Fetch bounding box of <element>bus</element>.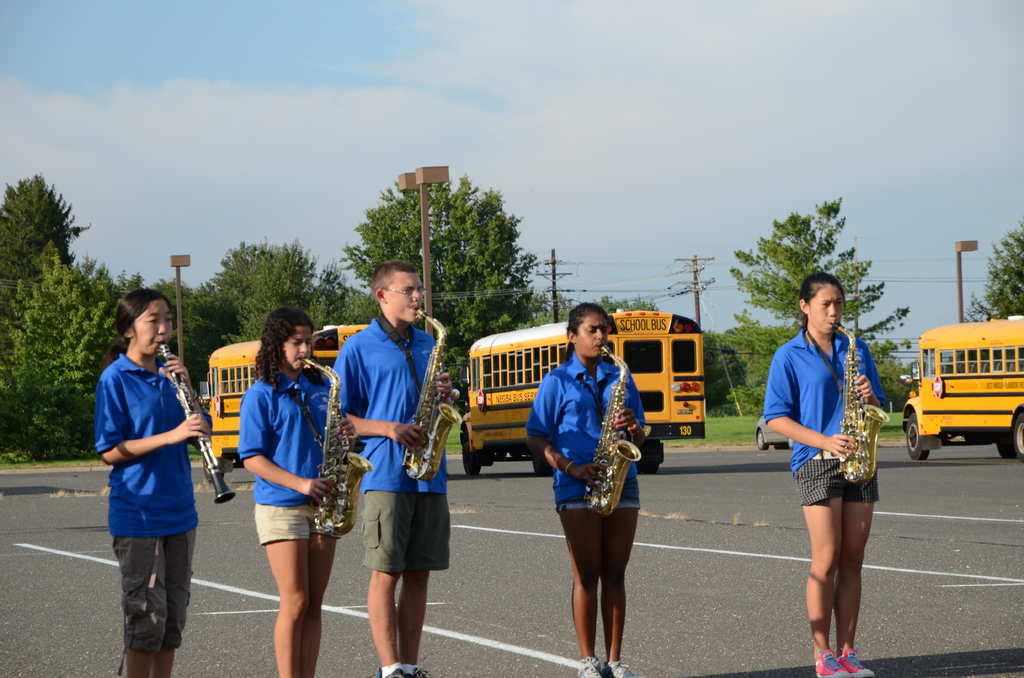
Bbox: <region>450, 309, 705, 480</region>.
